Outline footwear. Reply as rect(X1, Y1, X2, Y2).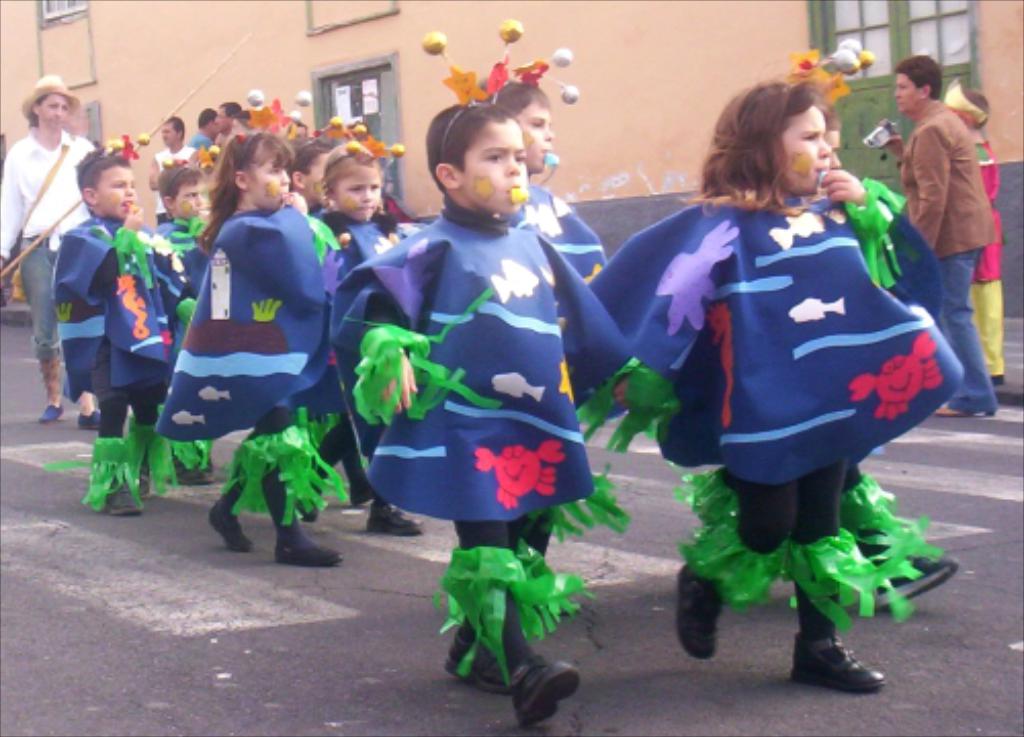
rect(440, 631, 514, 694).
